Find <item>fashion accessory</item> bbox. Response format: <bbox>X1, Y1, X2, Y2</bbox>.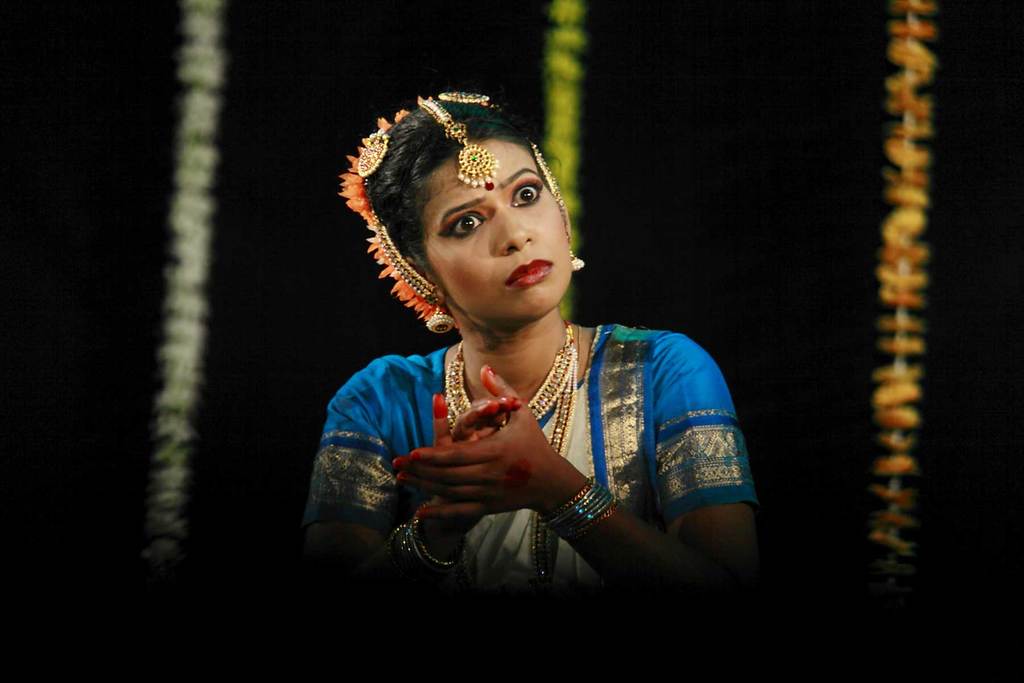
<bbox>353, 126, 388, 172</bbox>.
